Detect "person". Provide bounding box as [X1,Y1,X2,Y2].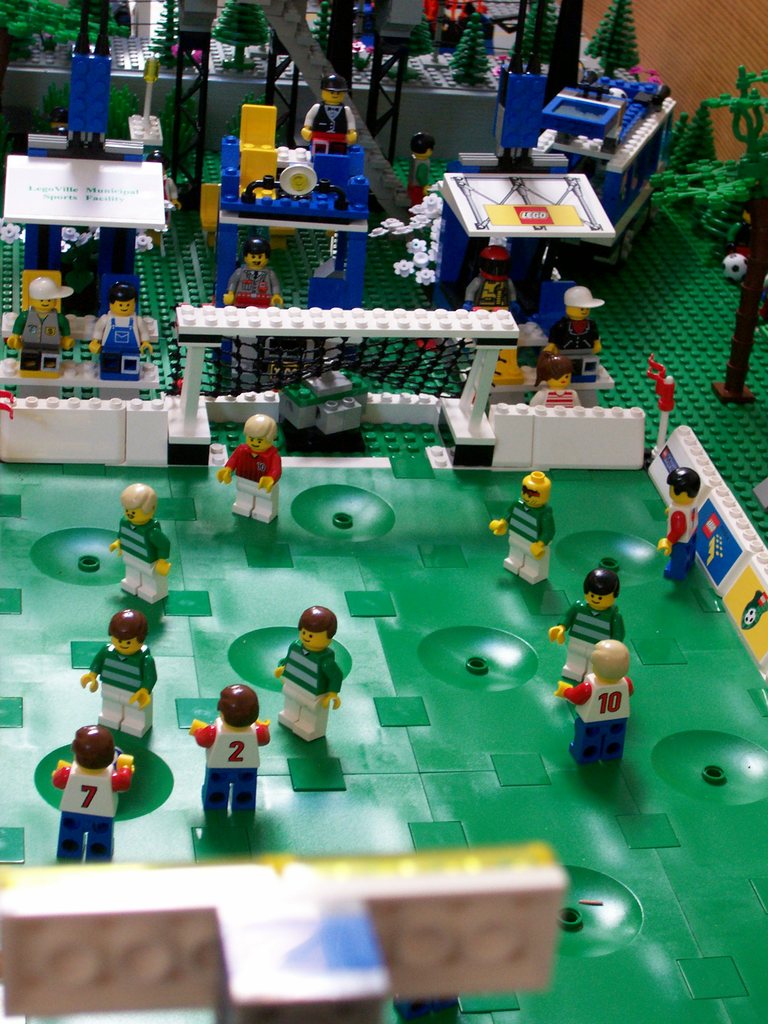
[187,680,268,855].
